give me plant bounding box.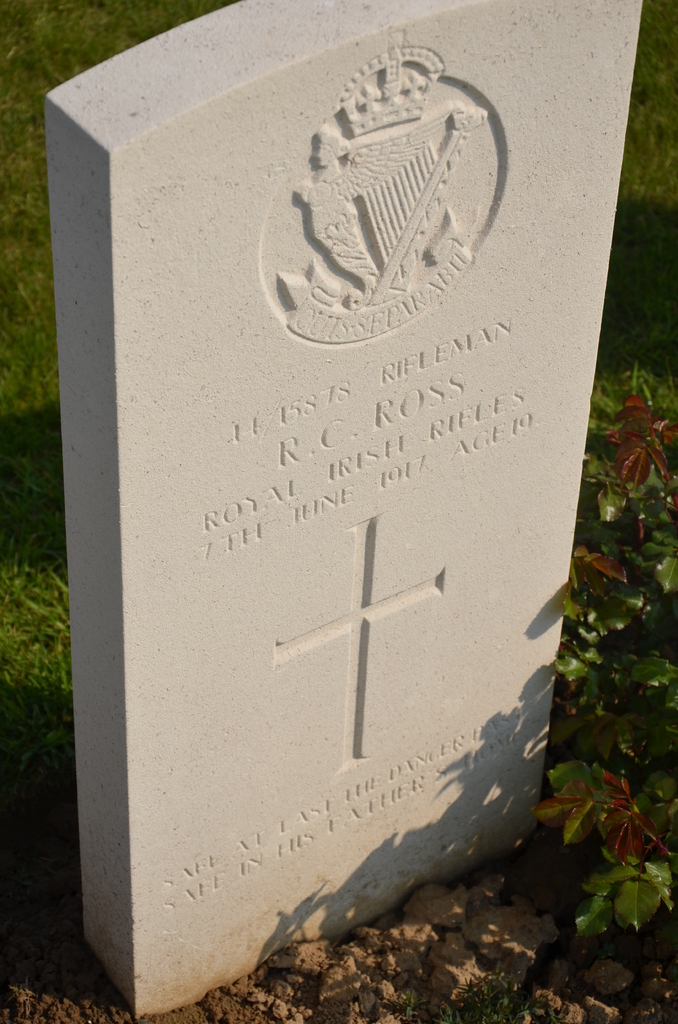
pyautogui.locateOnScreen(0, 0, 237, 777).
